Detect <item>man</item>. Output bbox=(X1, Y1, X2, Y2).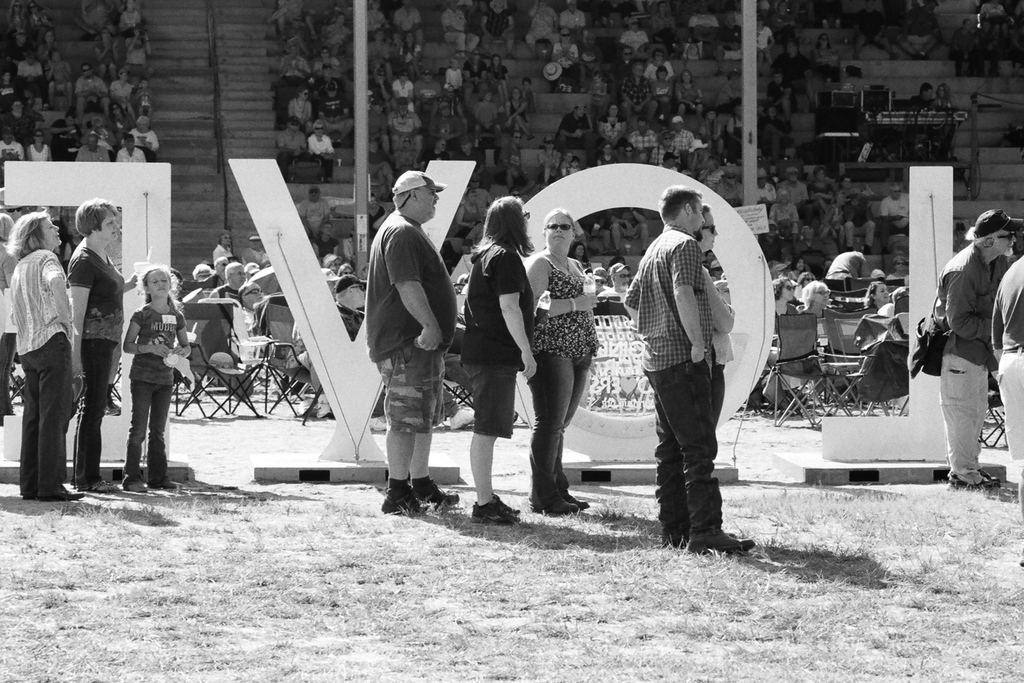
bbox=(630, 184, 751, 565).
